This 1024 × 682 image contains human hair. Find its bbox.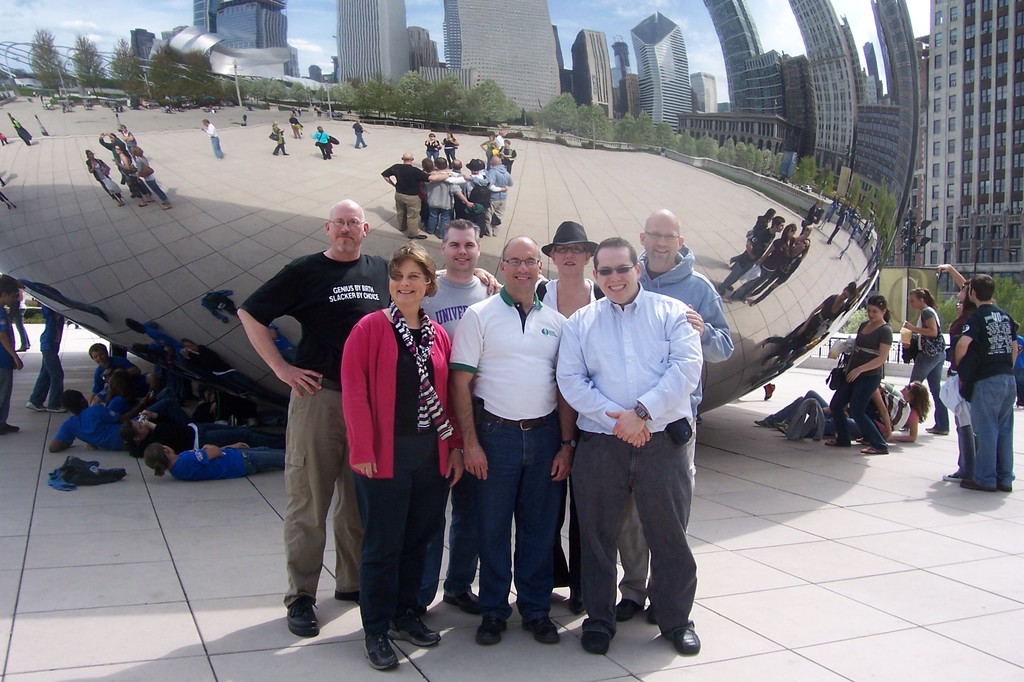
(left=61, top=389, right=85, bottom=414).
